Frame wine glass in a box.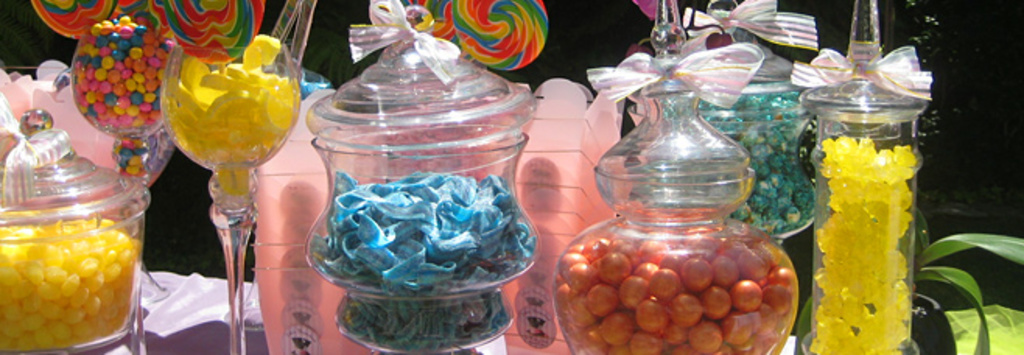
(x1=156, y1=40, x2=316, y2=353).
